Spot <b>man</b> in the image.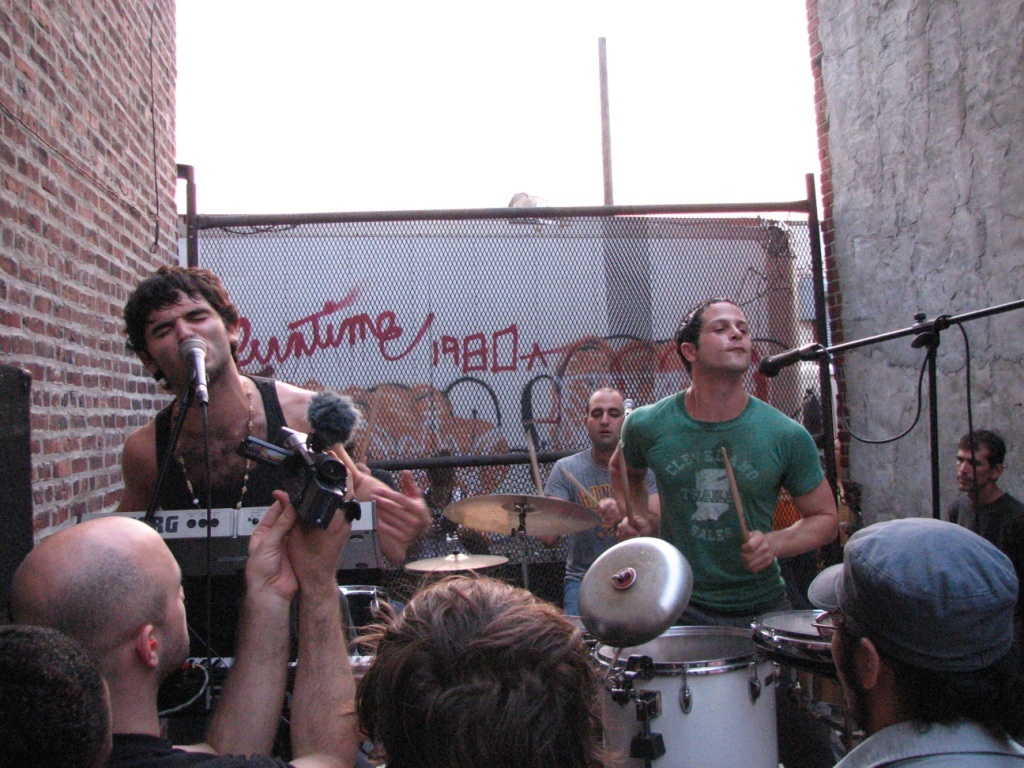
<b>man</b> found at detection(116, 263, 376, 738).
